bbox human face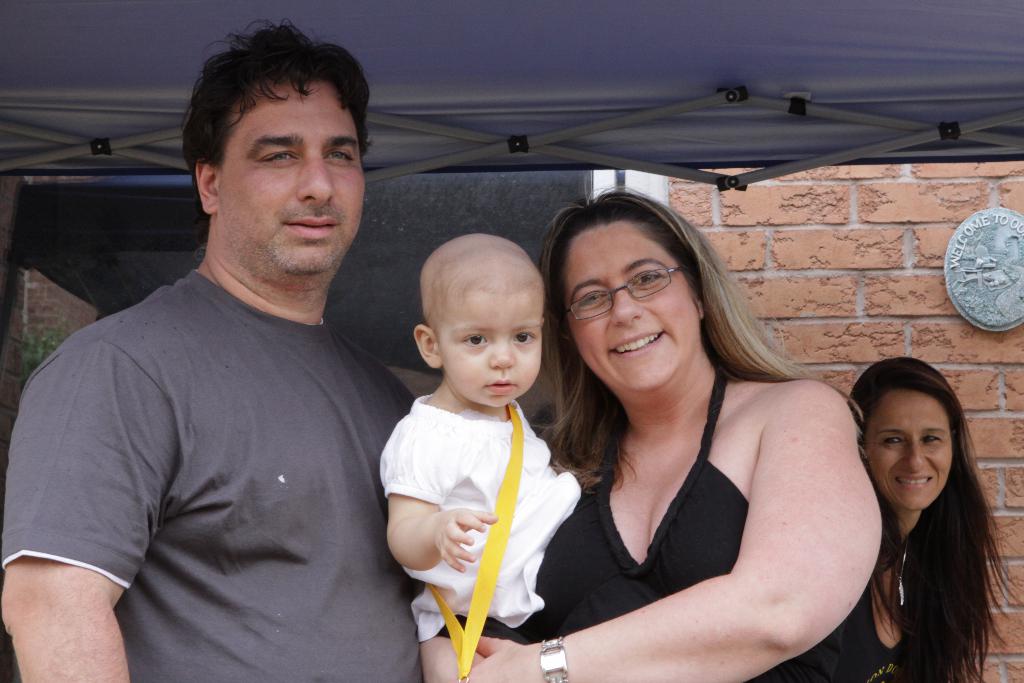
bbox=(569, 220, 700, 382)
